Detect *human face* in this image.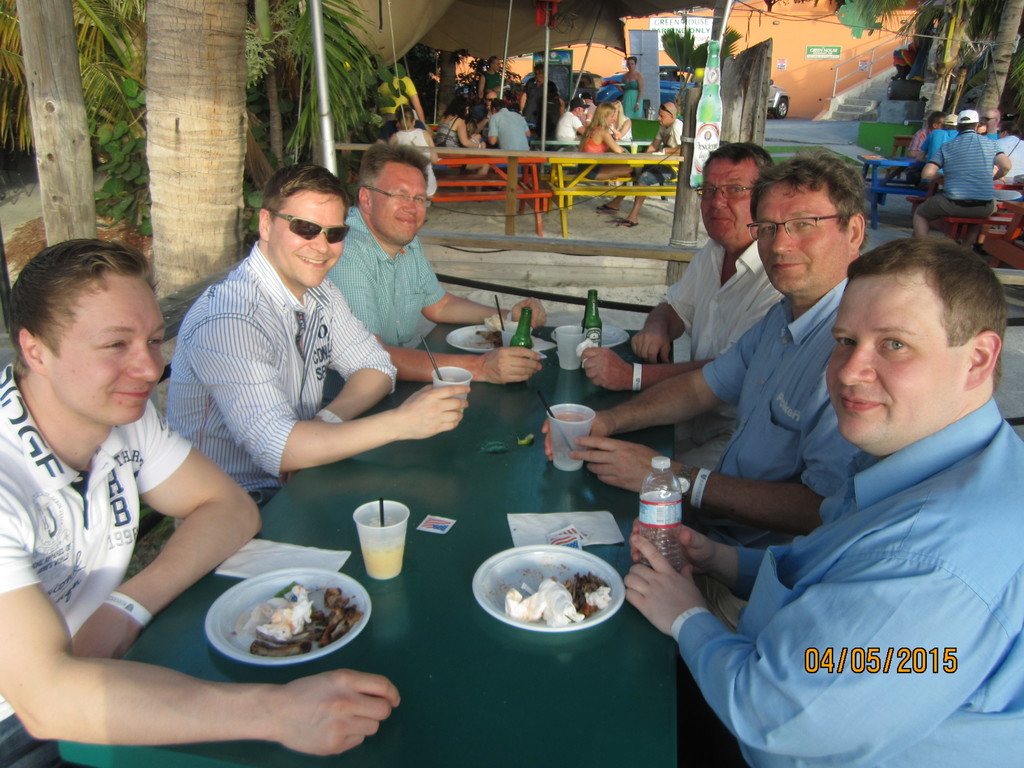
Detection: [627,56,639,71].
